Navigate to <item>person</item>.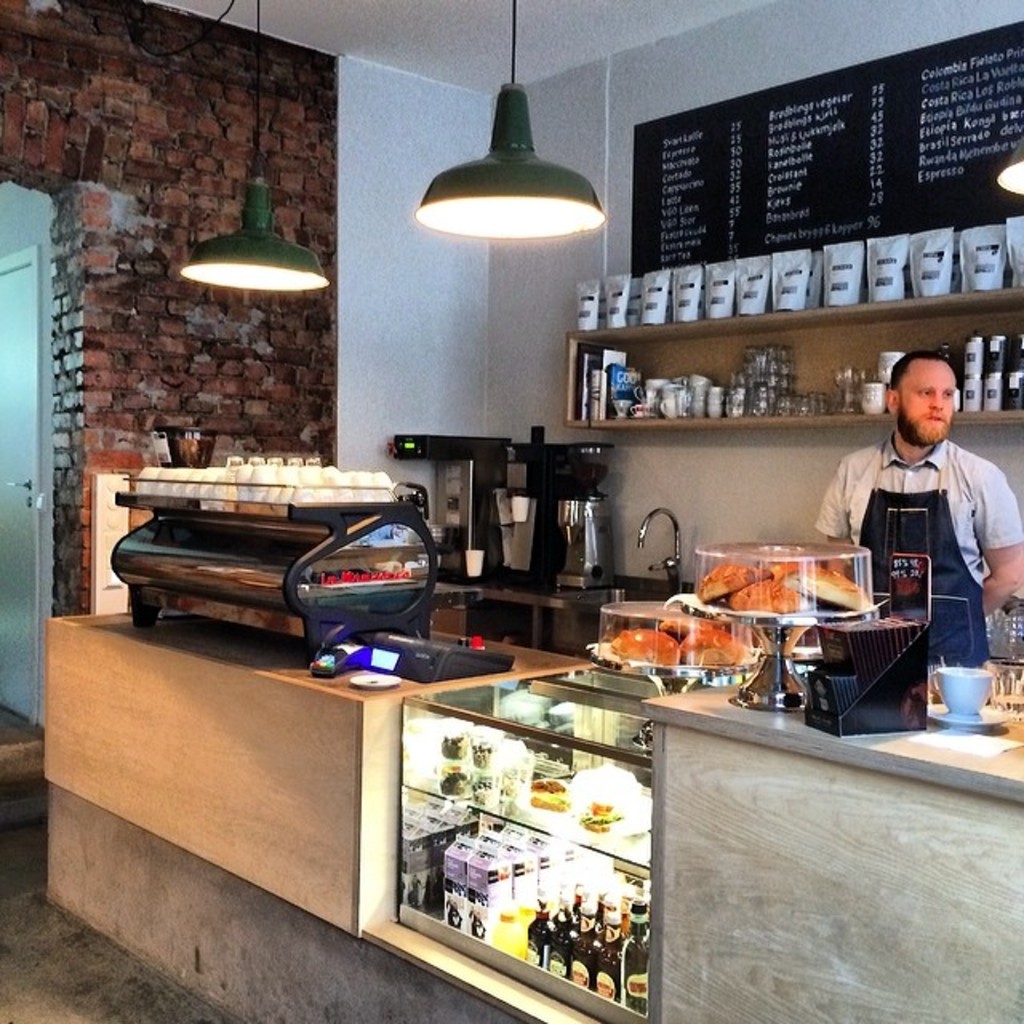
Navigation target: {"x1": 843, "y1": 331, "x2": 992, "y2": 715}.
